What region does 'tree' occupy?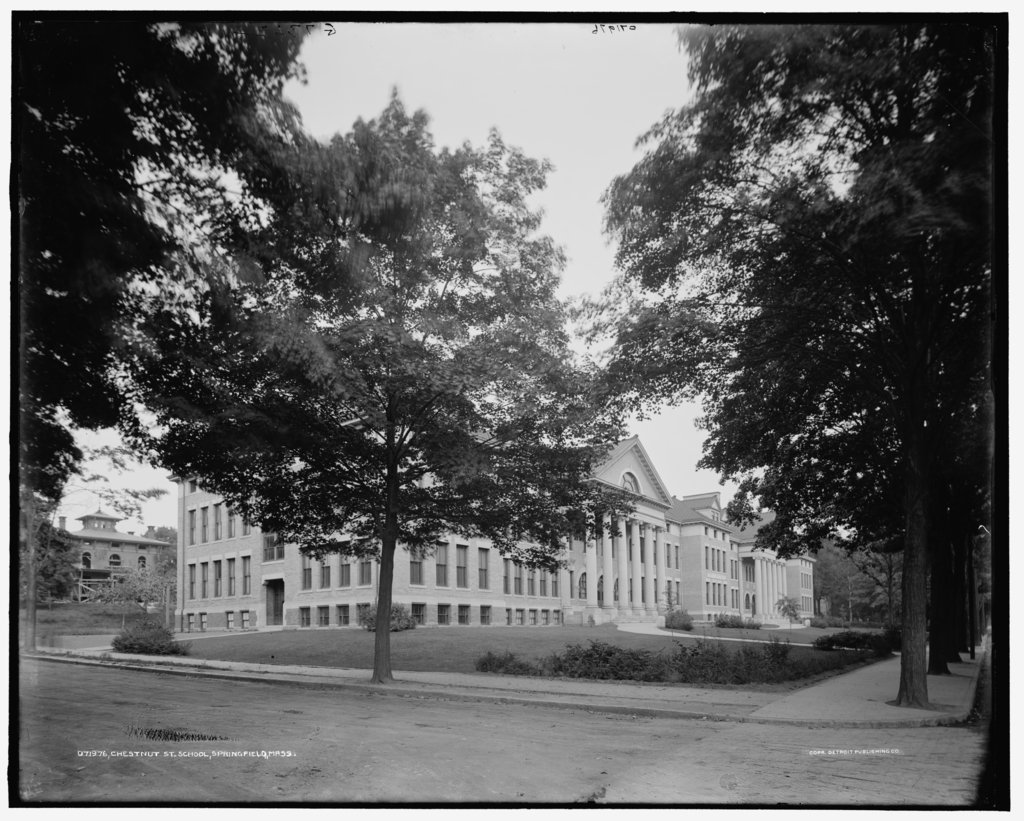
l=4, t=4, r=321, b=507.
